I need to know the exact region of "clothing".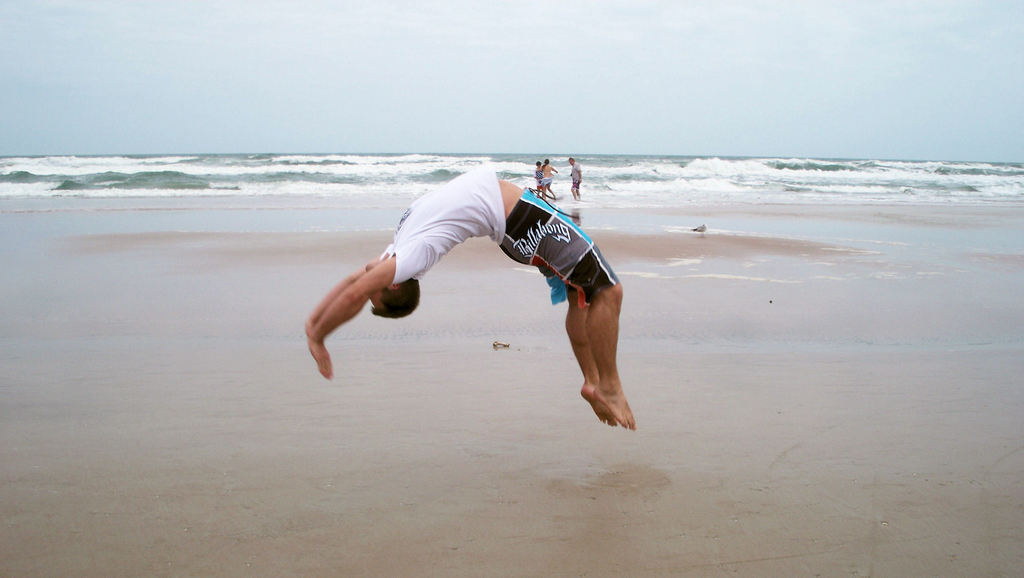
Region: left=351, top=163, right=576, bottom=363.
